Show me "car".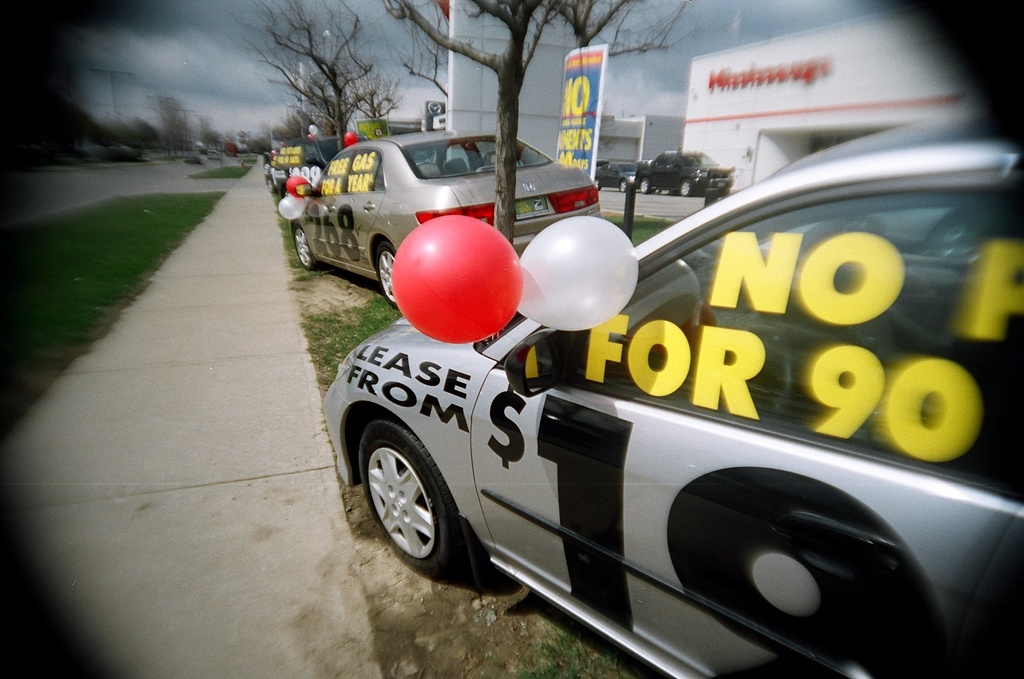
"car" is here: Rect(263, 134, 368, 193).
